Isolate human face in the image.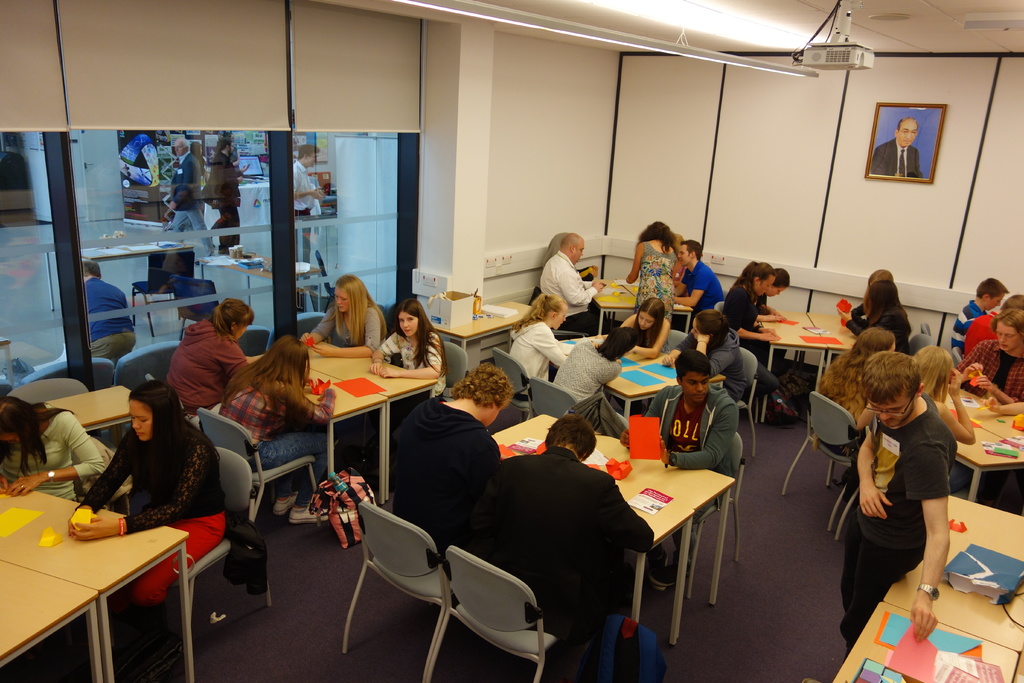
Isolated region: <bbox>867, 395, 910, 426</bbox>.
